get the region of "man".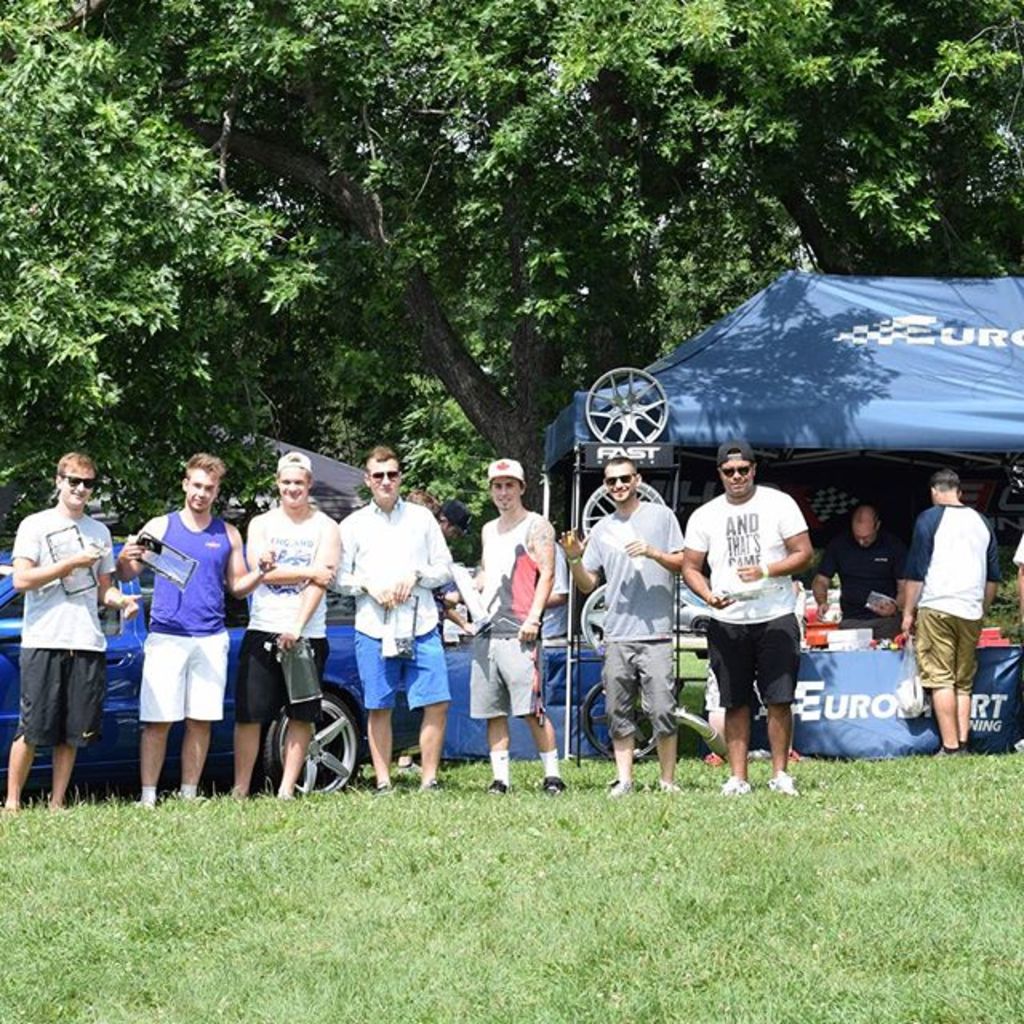
443/456/566/794.
